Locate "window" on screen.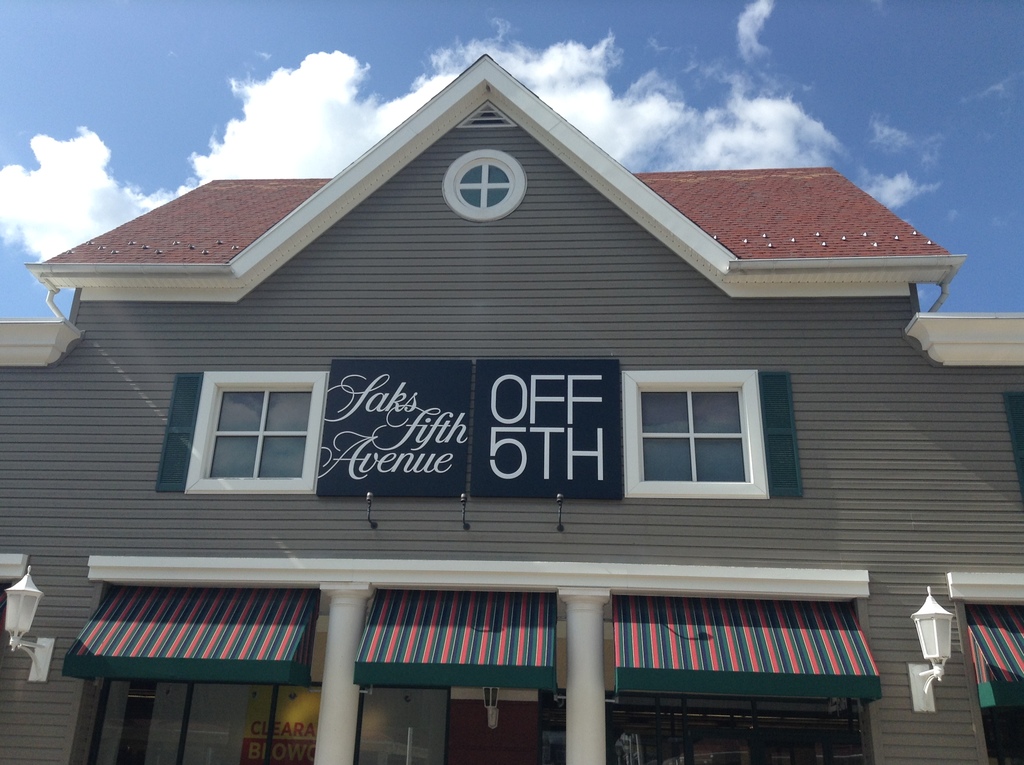
On screen at [left=436, top=149, right=529, bottom=223].
